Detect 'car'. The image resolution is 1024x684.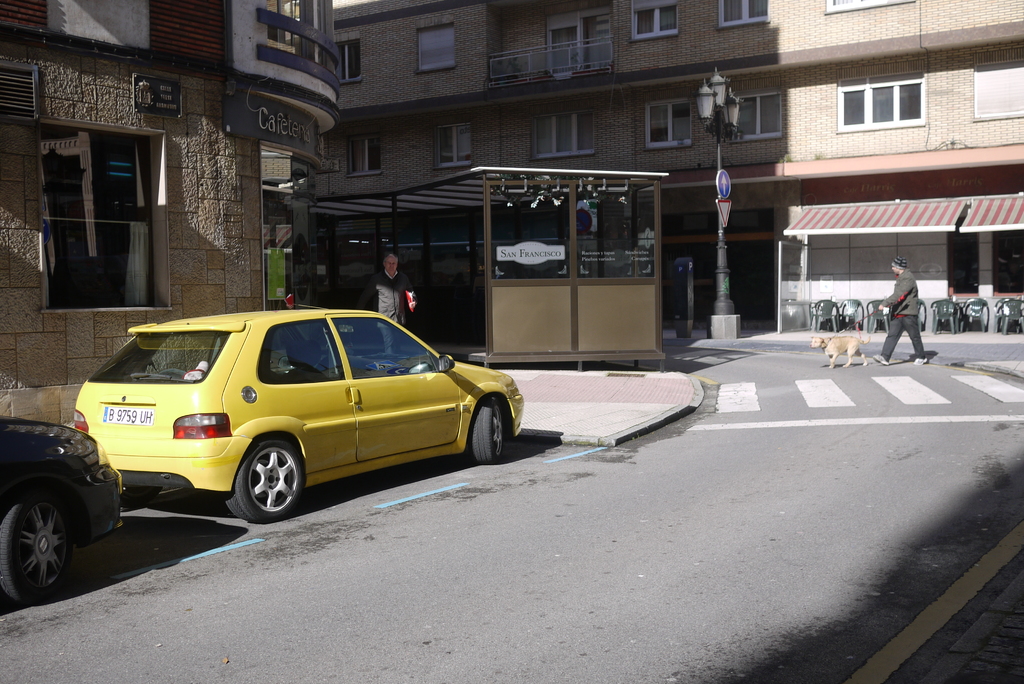
{"left": 0, "top": 419, "right": 123, "bottom": 596}.
